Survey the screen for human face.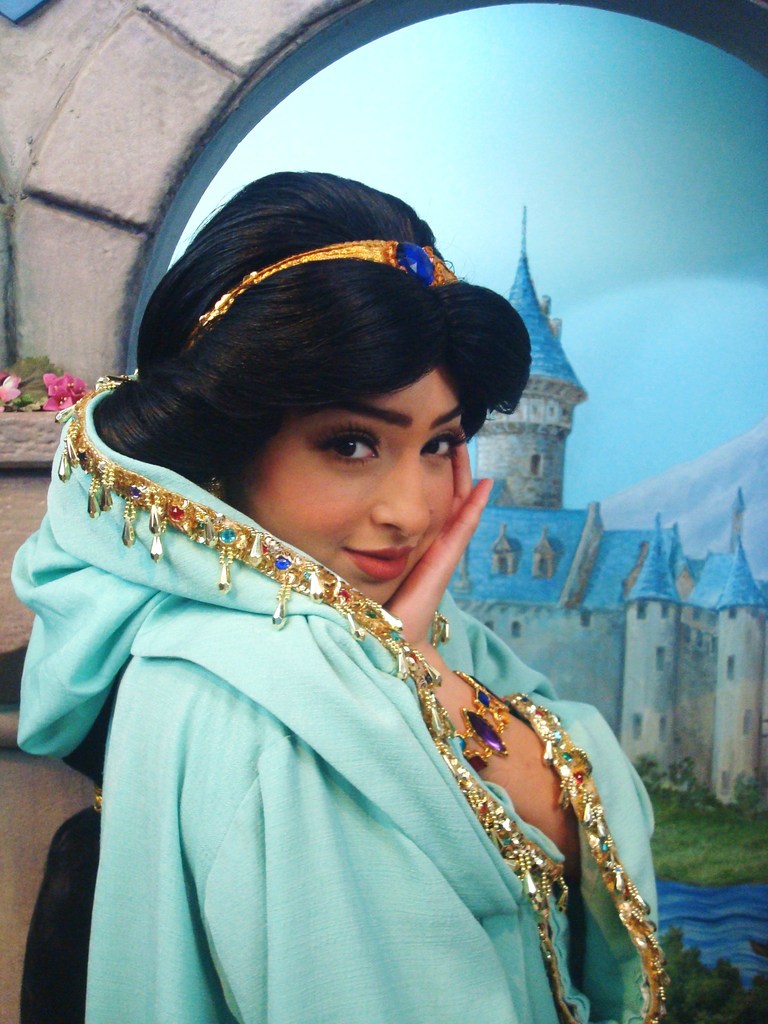
Survey found: pyautogui.locateOnScreen(250, 377, 465, 606).
